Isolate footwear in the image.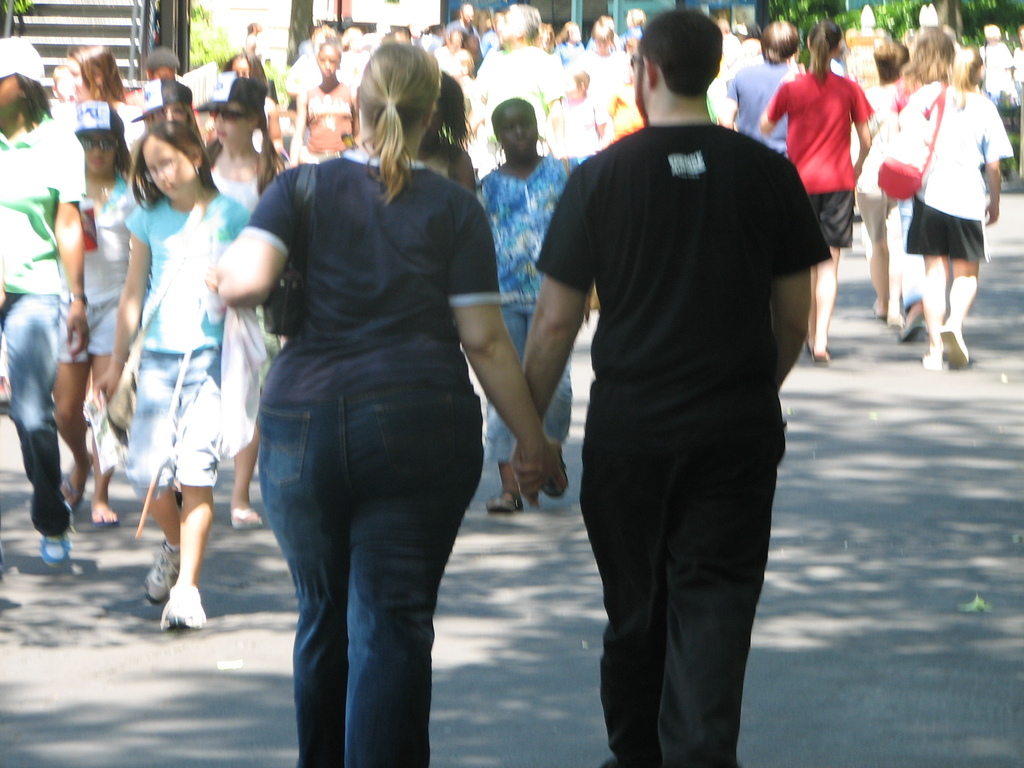
Isolated region: rect(938, 324, 971, 367).
